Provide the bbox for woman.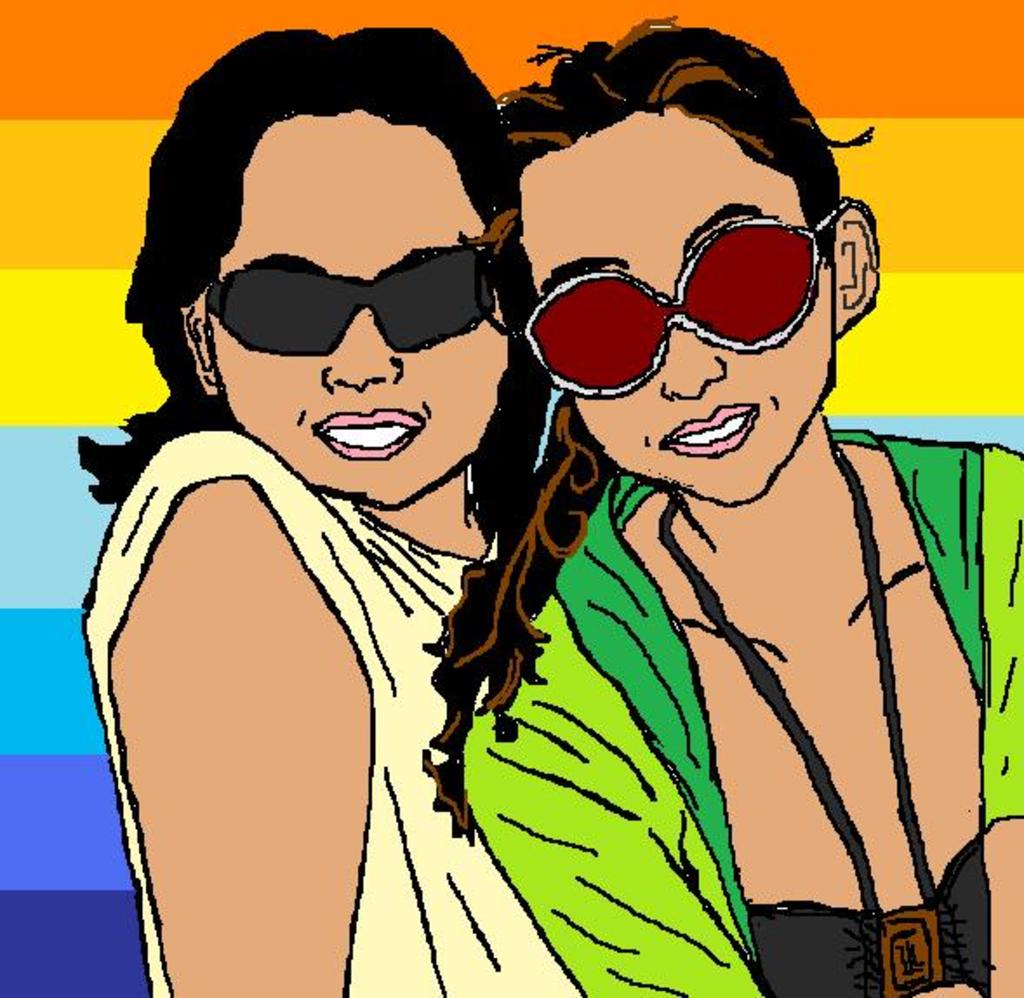
rect(132, 47, 819, 982).
